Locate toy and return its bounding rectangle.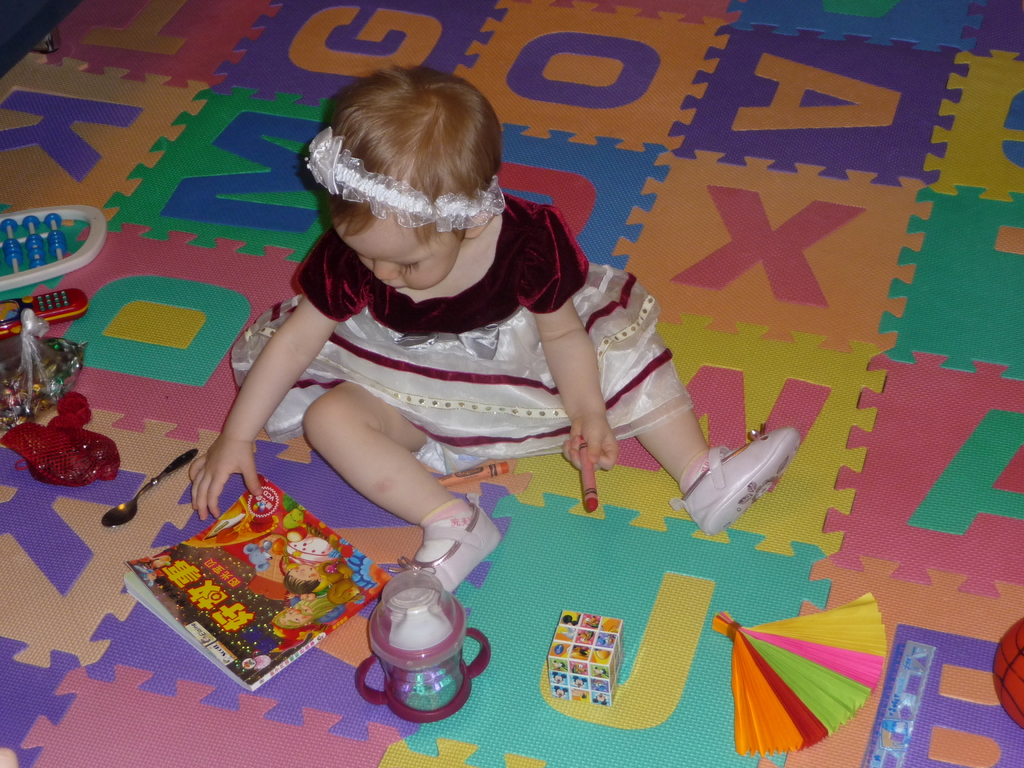
0/285/86/336.
